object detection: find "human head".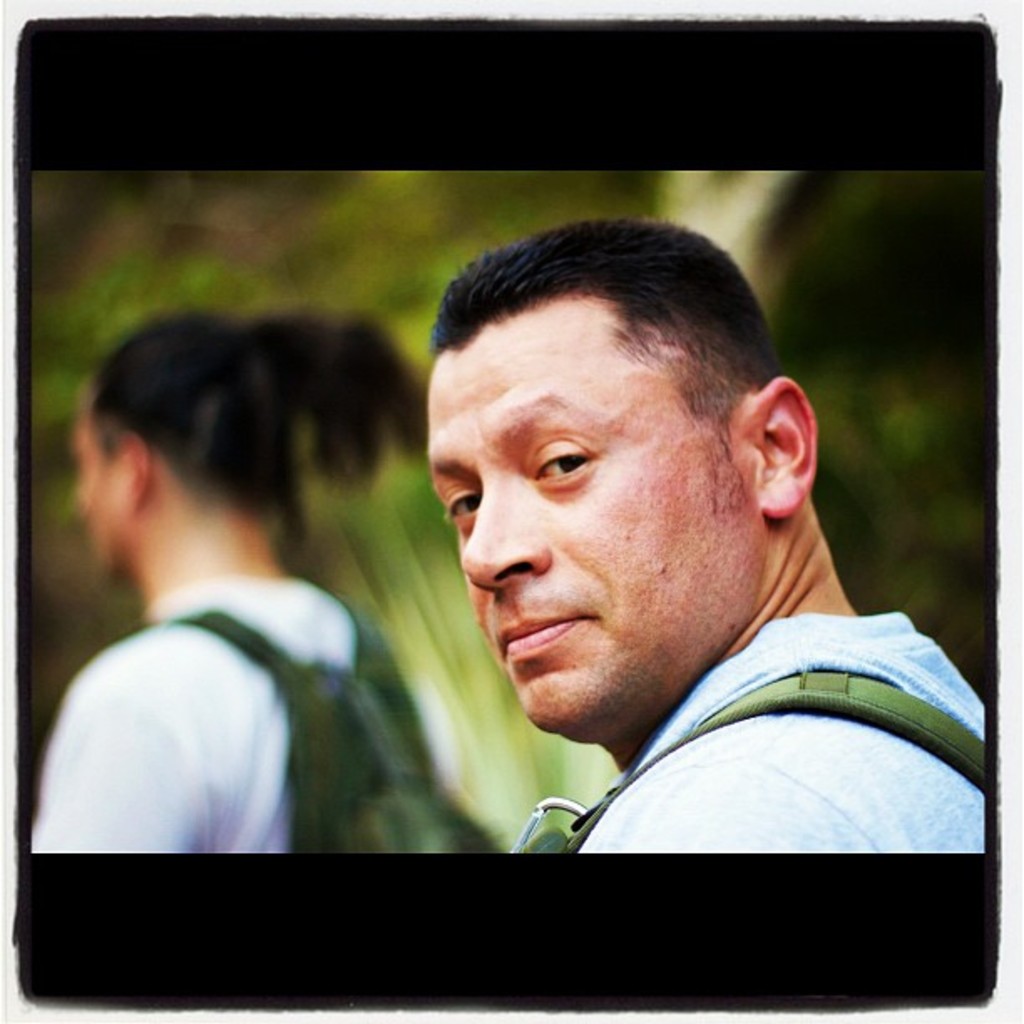
pyautogui.locateOnScreen(65, 316, 291, 596).
